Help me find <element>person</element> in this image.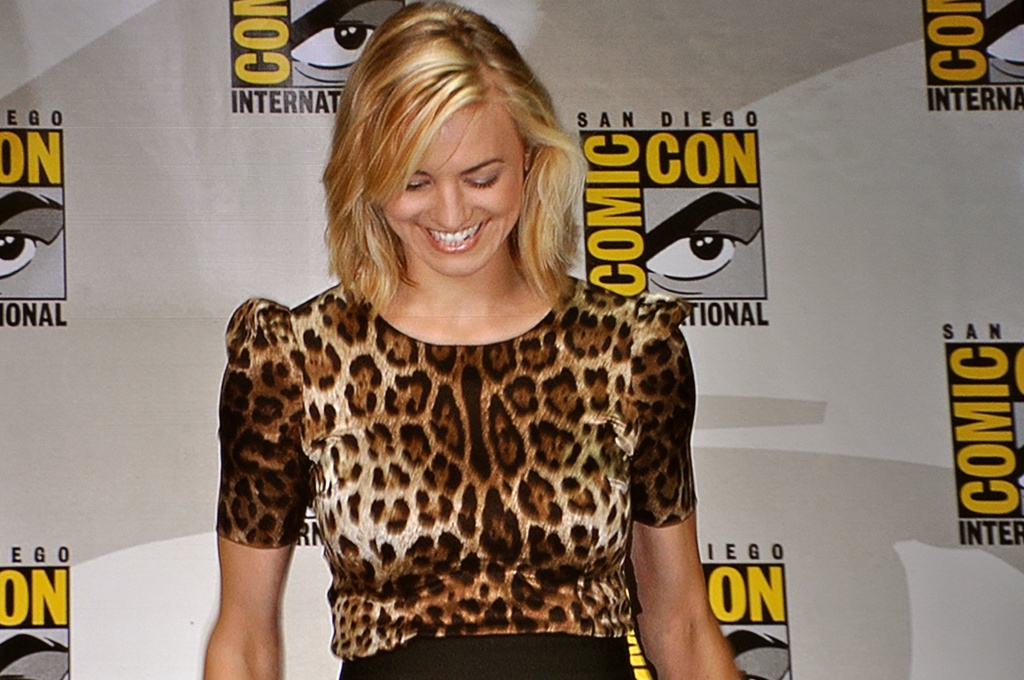
Found it: [201, 1, 743, 679].
